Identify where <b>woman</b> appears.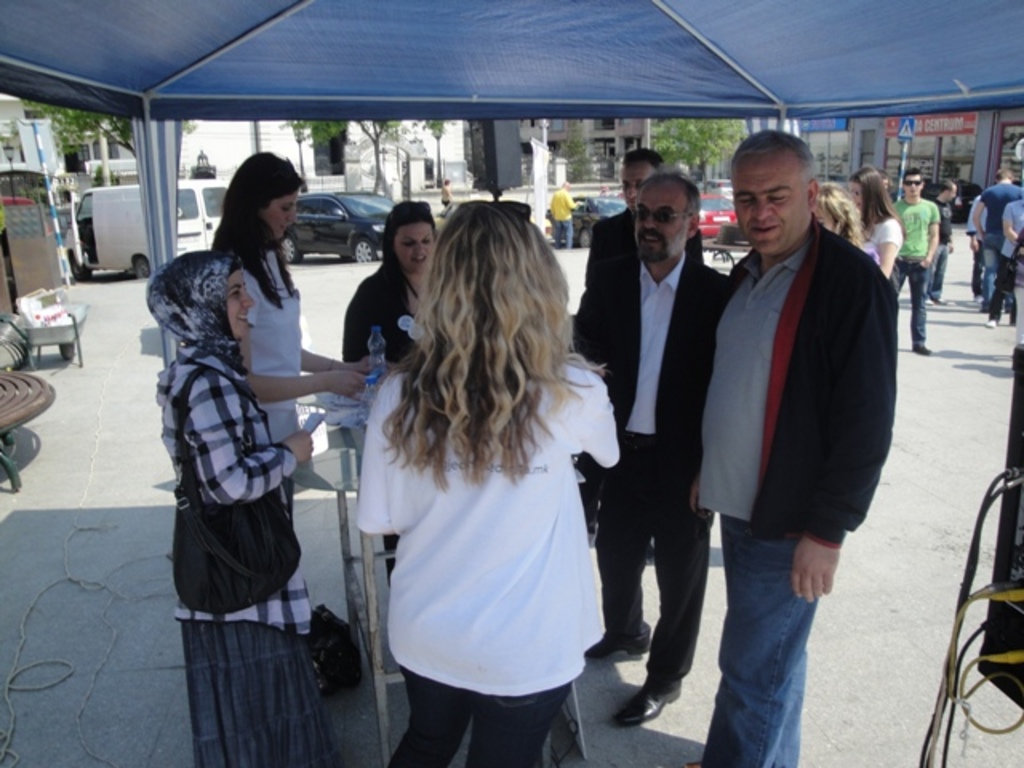
Appears at select_region(834, 158, 909, 277).
